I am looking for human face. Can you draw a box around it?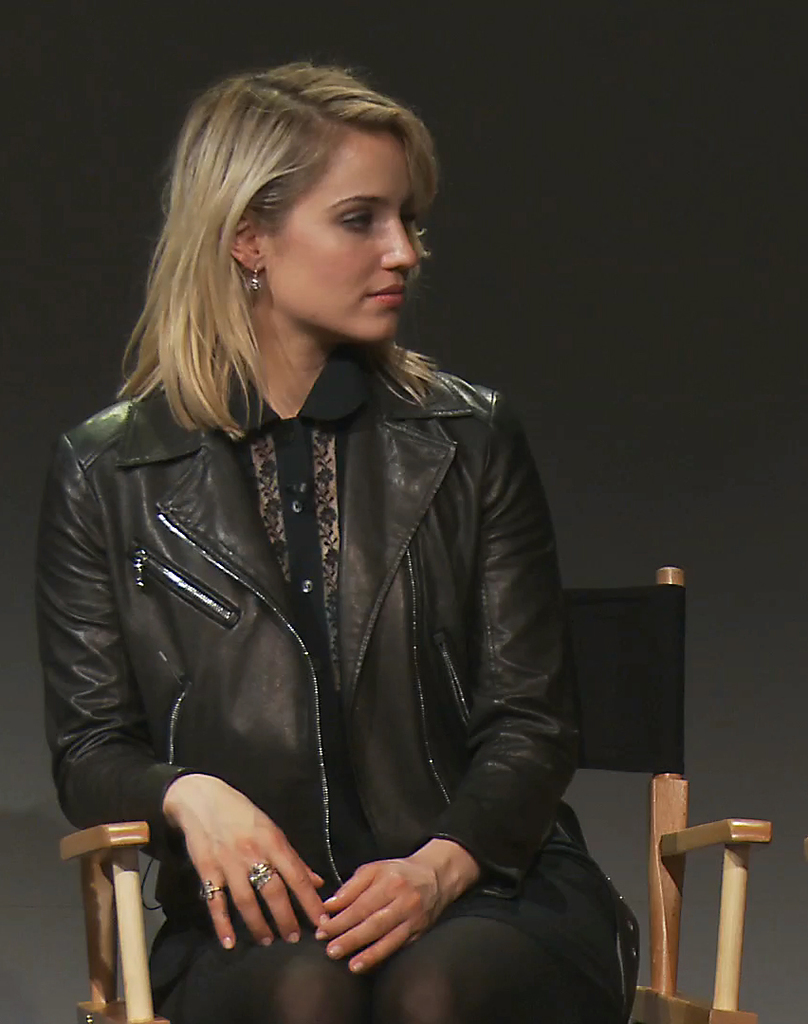
Sure, the bounding box is bbox=[245, 133, 435, 347].
